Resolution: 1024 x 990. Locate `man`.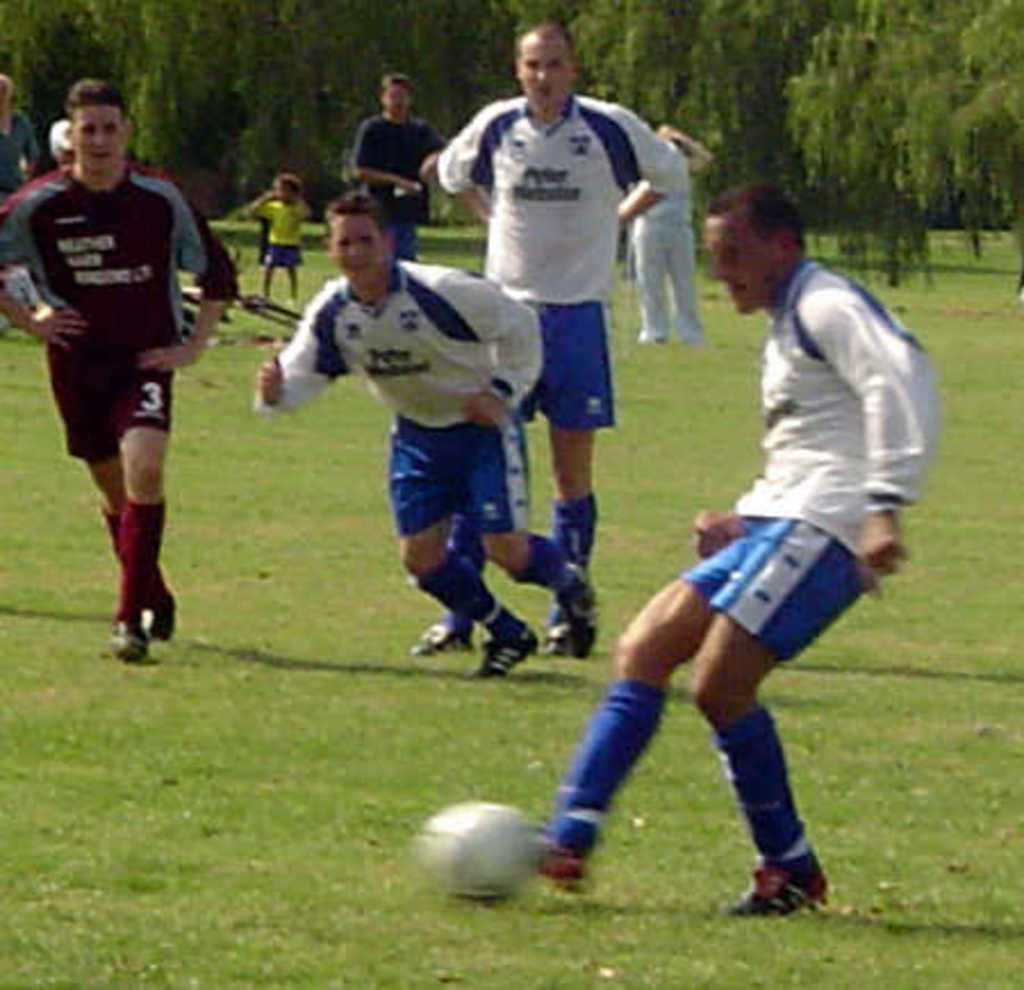
Rect(14, 86, 230, 658).
